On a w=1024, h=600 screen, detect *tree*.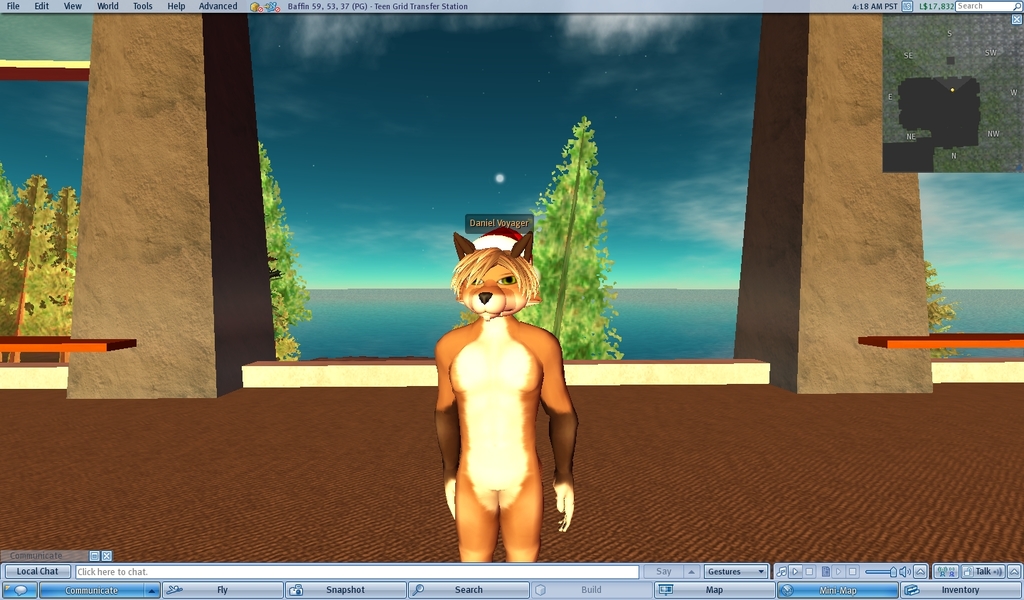
255,136,309,362.
